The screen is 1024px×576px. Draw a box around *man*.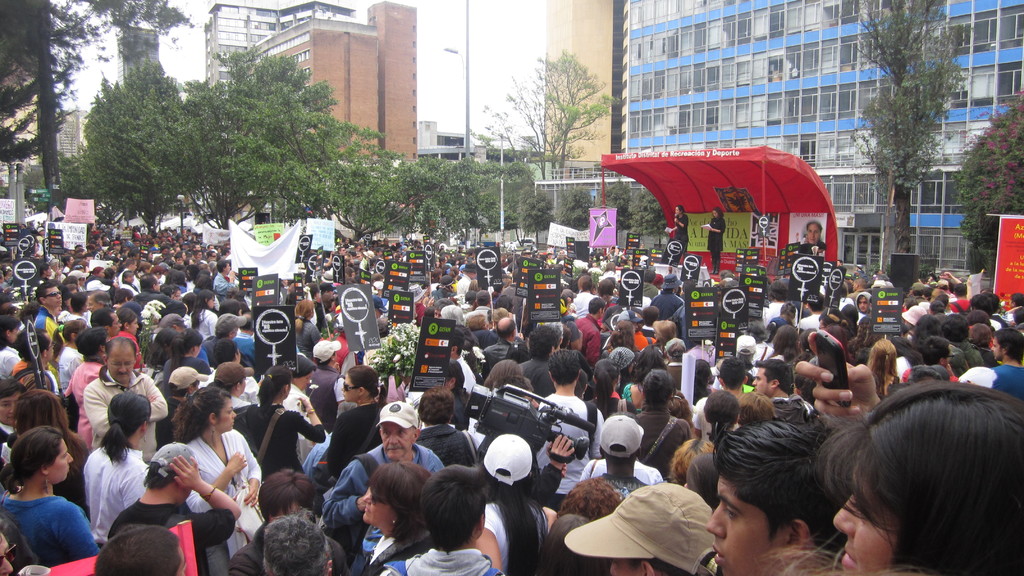
crop(81, 335, 170, 462).
